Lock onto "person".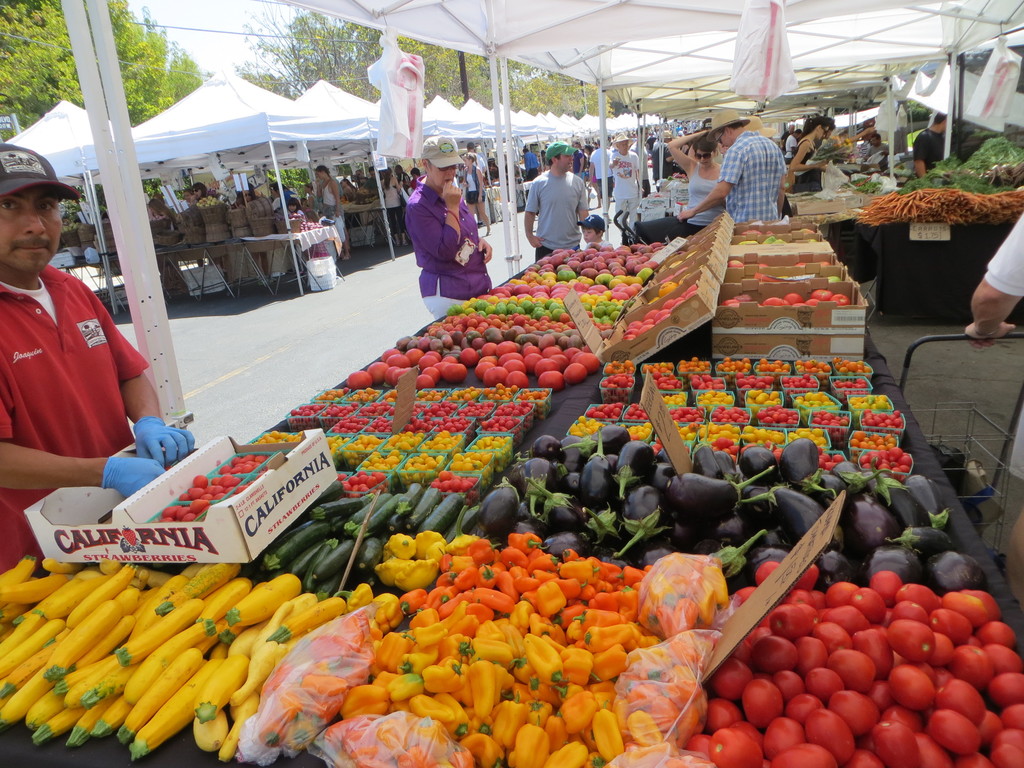
Locked: x1=816, y1=118, x2=841, y2=155.
